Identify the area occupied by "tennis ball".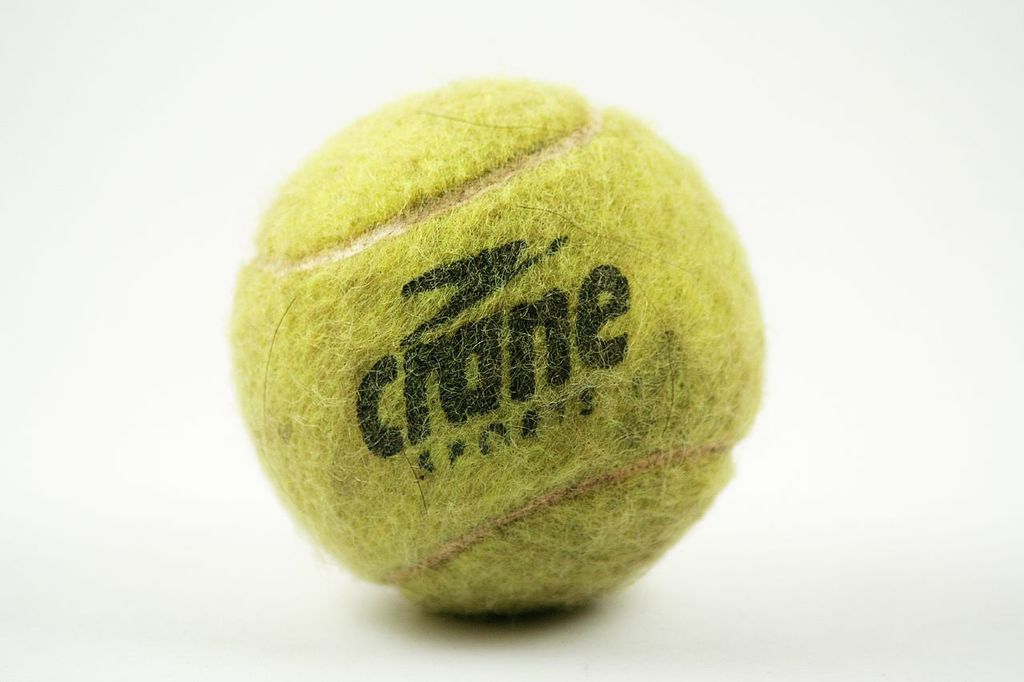
Area: bbox=[226, 78, 762, 612].
